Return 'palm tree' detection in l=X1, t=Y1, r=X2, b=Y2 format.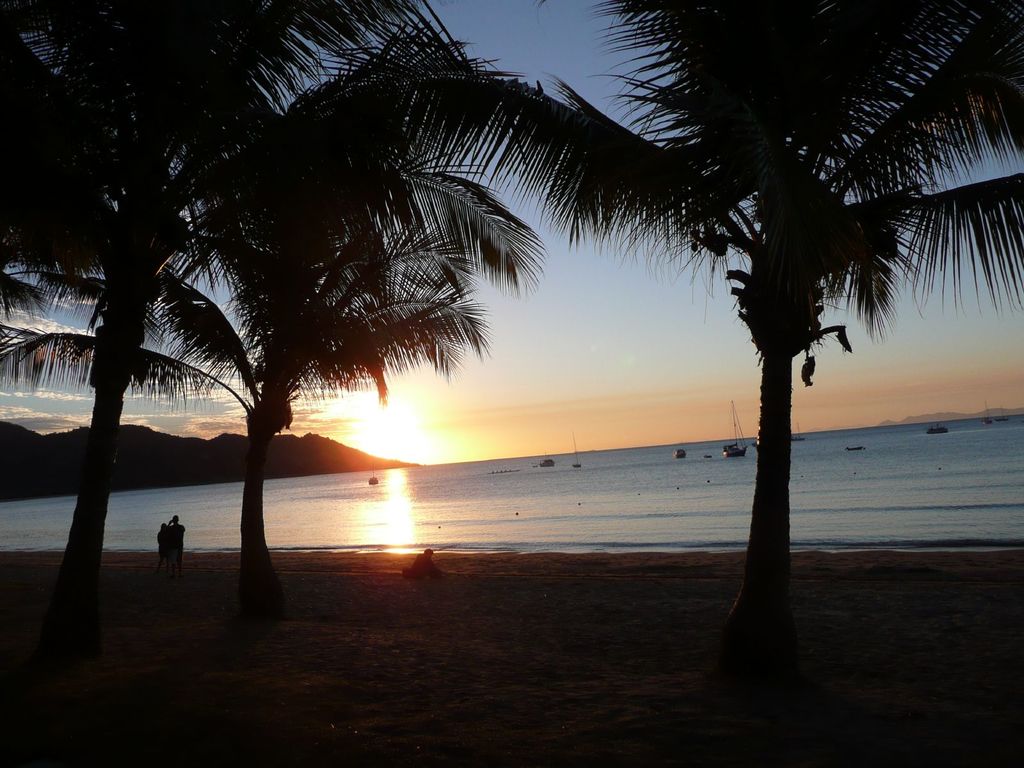
l=545, t=0, r=1023, b=624.
